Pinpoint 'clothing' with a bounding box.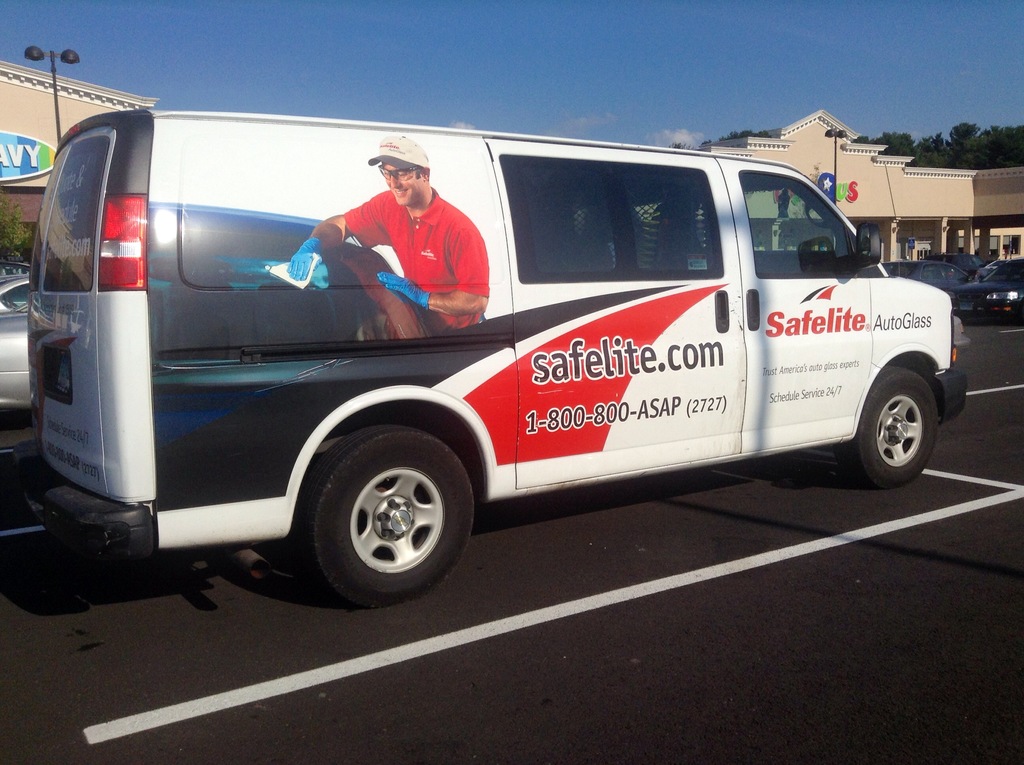
BBox(326, 185, 508, 351).
